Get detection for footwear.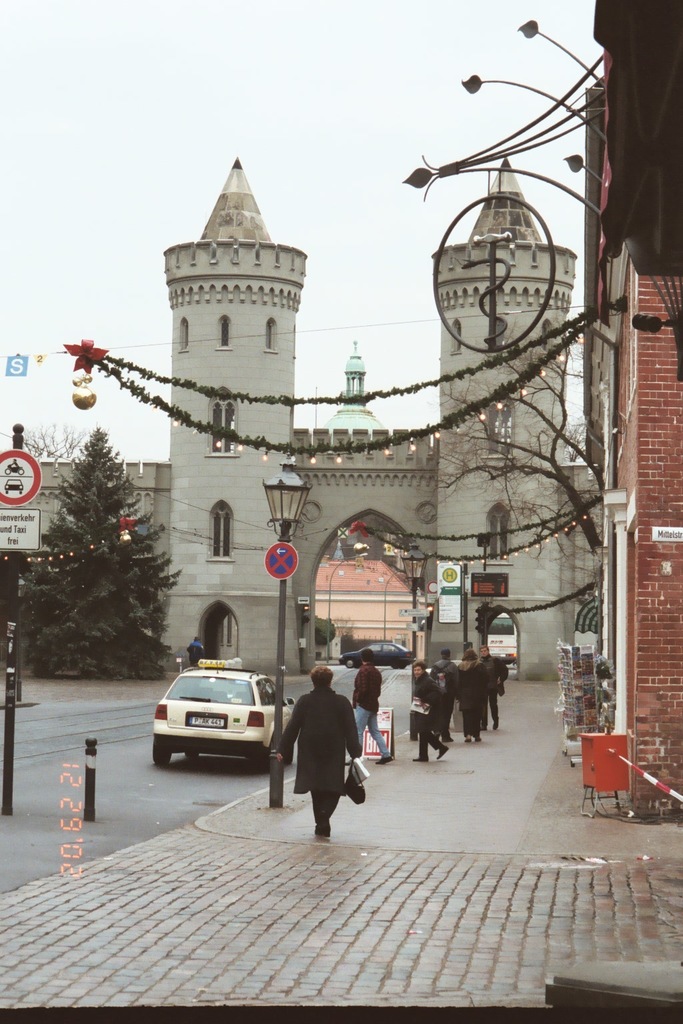
Detection: 325 822 331 837.
